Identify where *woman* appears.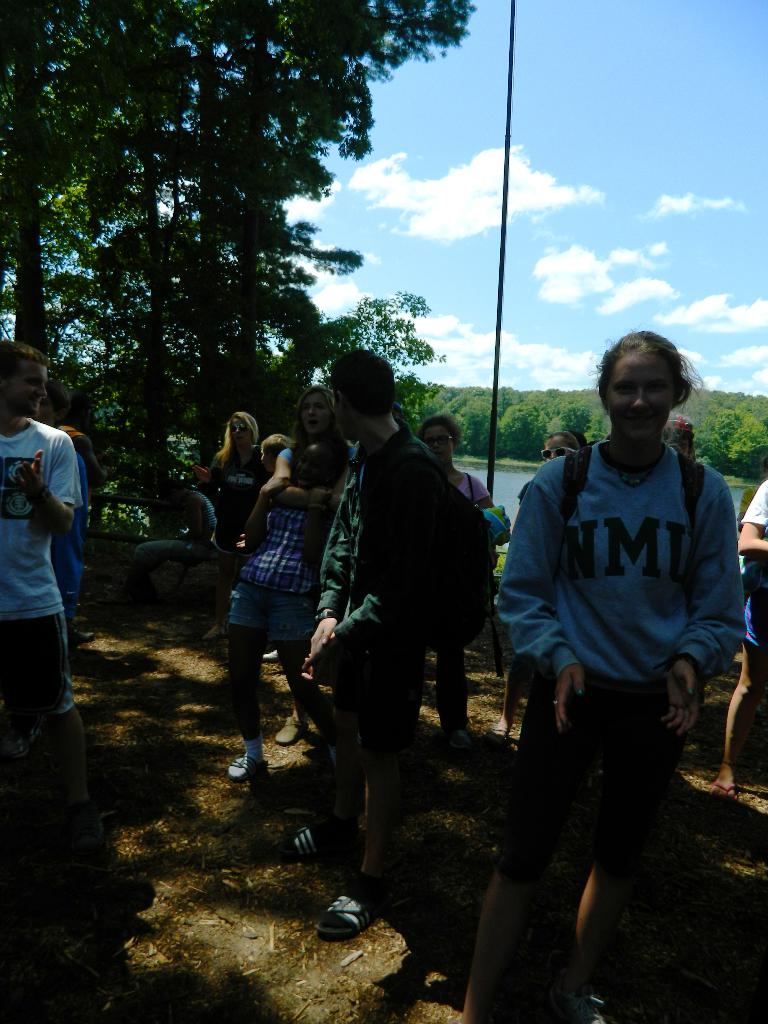
Appears at <bbox>209, 404, 269, 627</bbox>.
